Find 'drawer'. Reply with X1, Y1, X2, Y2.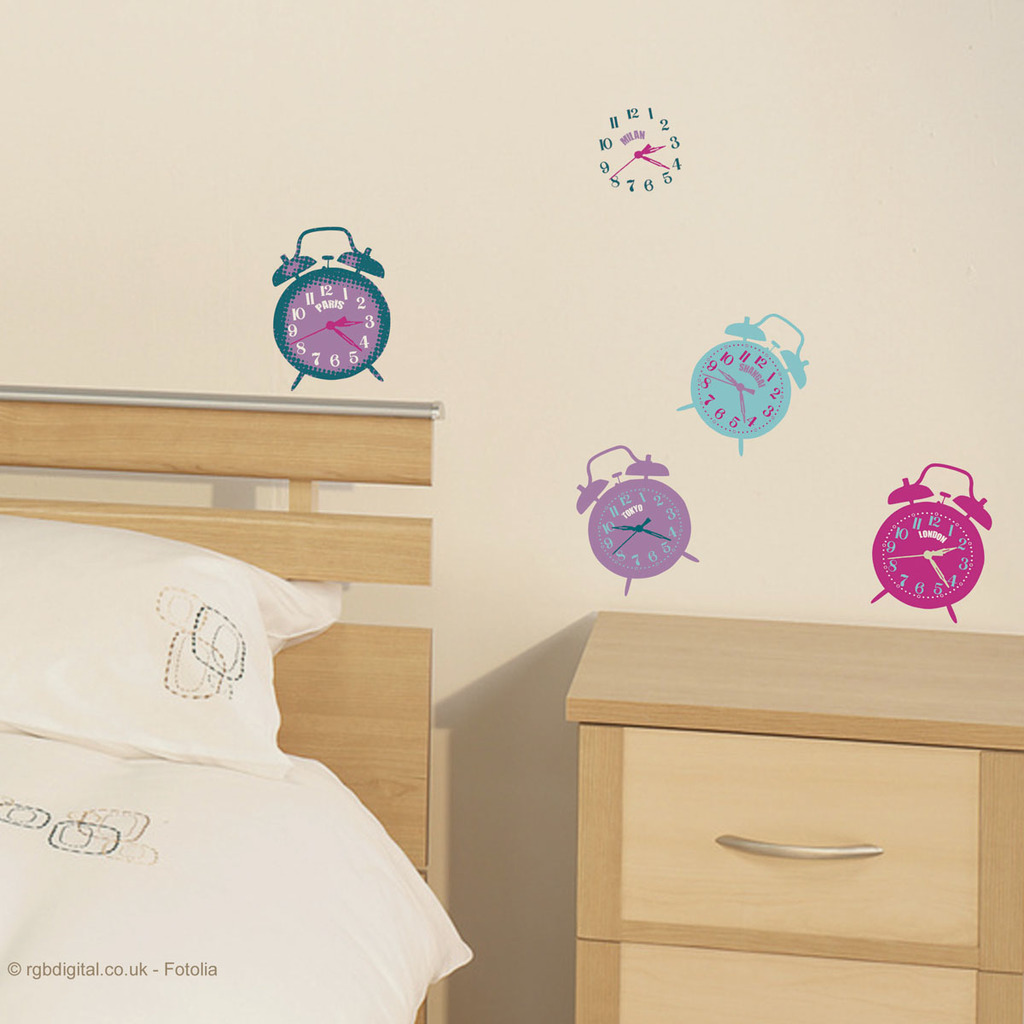
616, 724, 983, 950.
